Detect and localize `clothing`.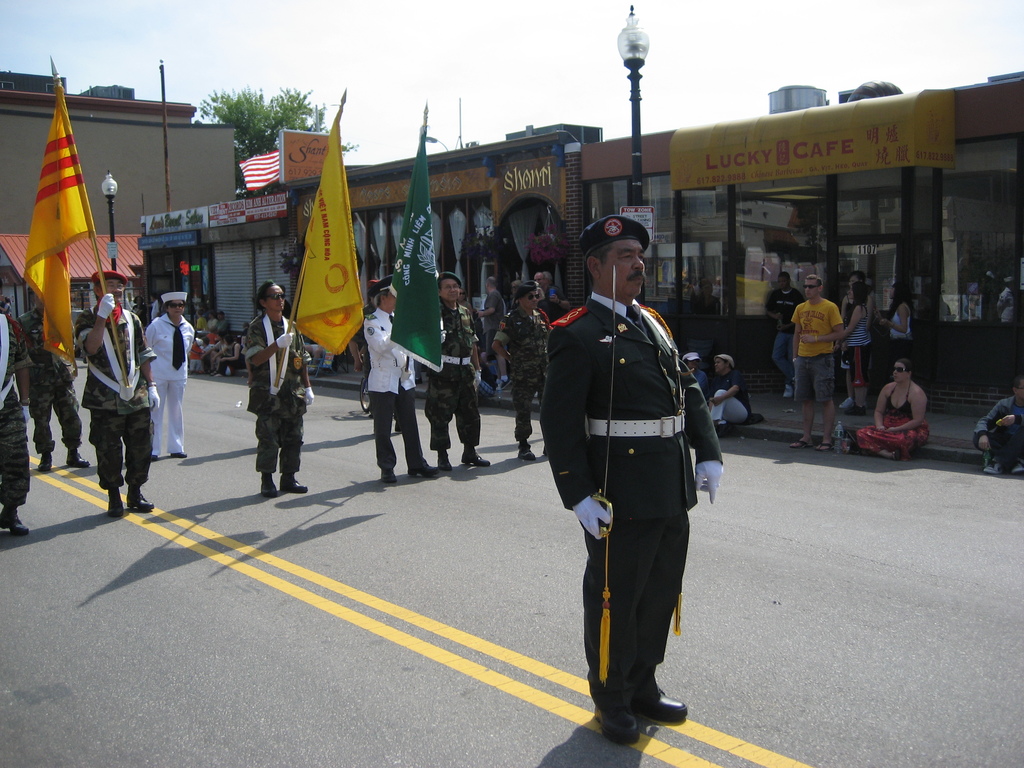
Localized at <region>773, 330, 797, 379</region>.
